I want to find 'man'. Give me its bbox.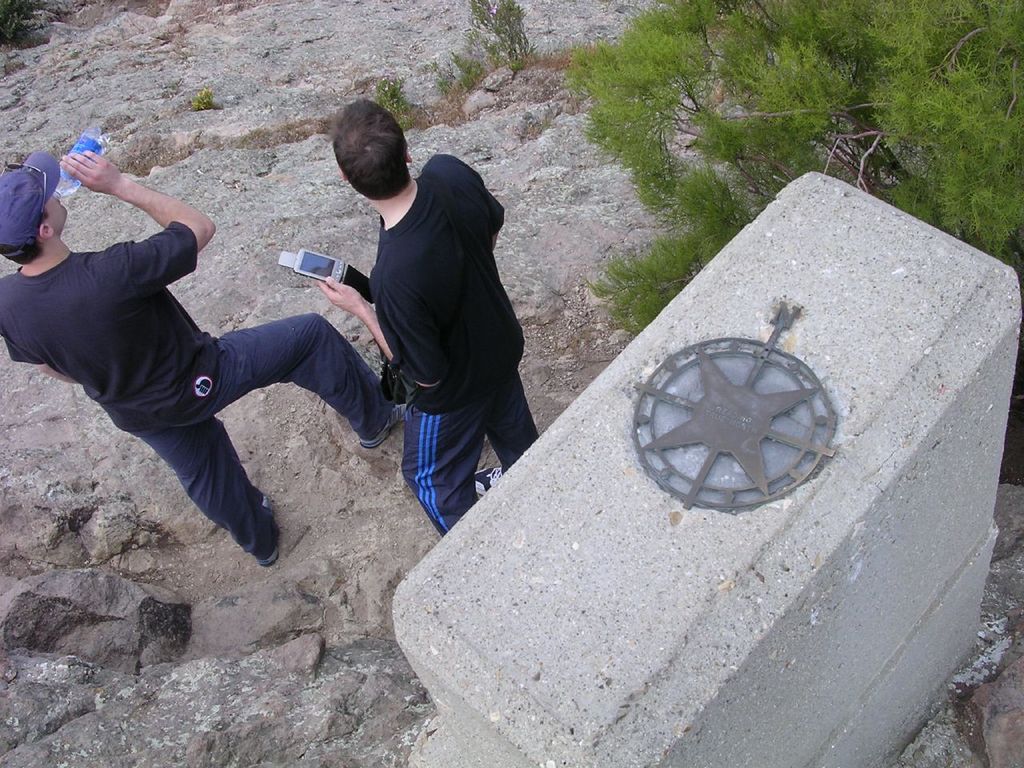
300,120,542,539.
